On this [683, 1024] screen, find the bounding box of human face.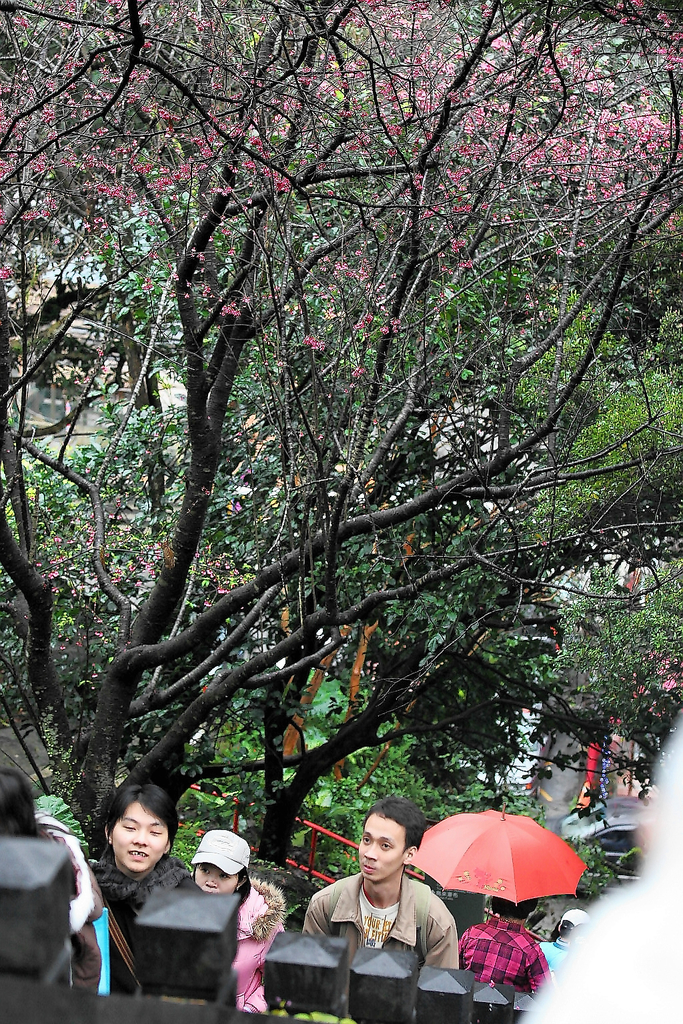
Bounding box: bbox=(358, 806, 405, 895).
